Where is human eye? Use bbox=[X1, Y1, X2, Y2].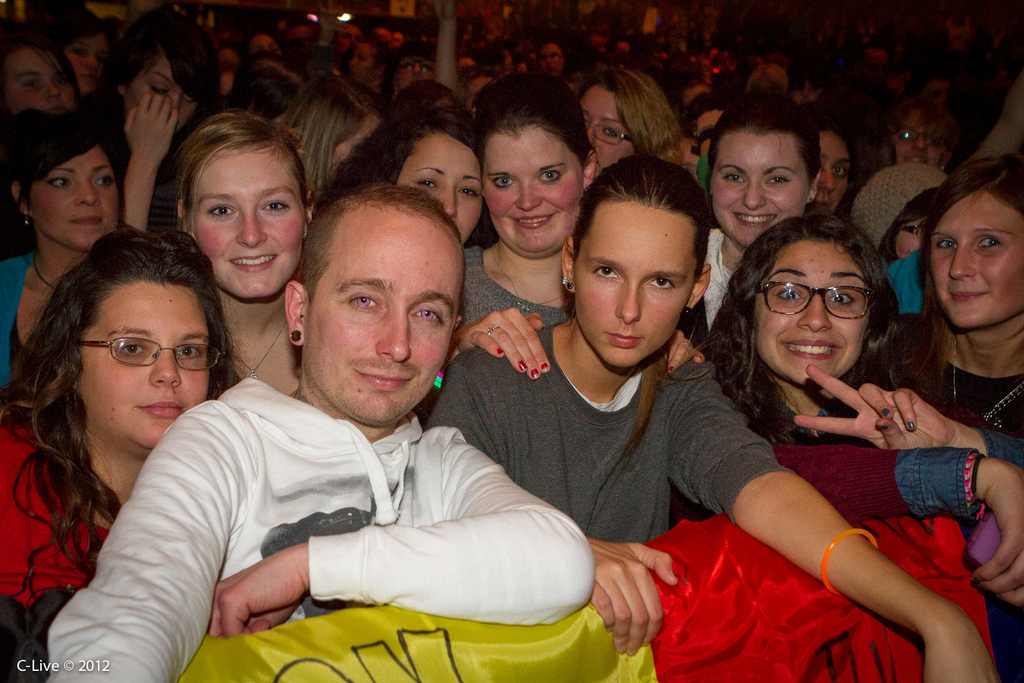
bbox=[415, 173, 440, 190].
